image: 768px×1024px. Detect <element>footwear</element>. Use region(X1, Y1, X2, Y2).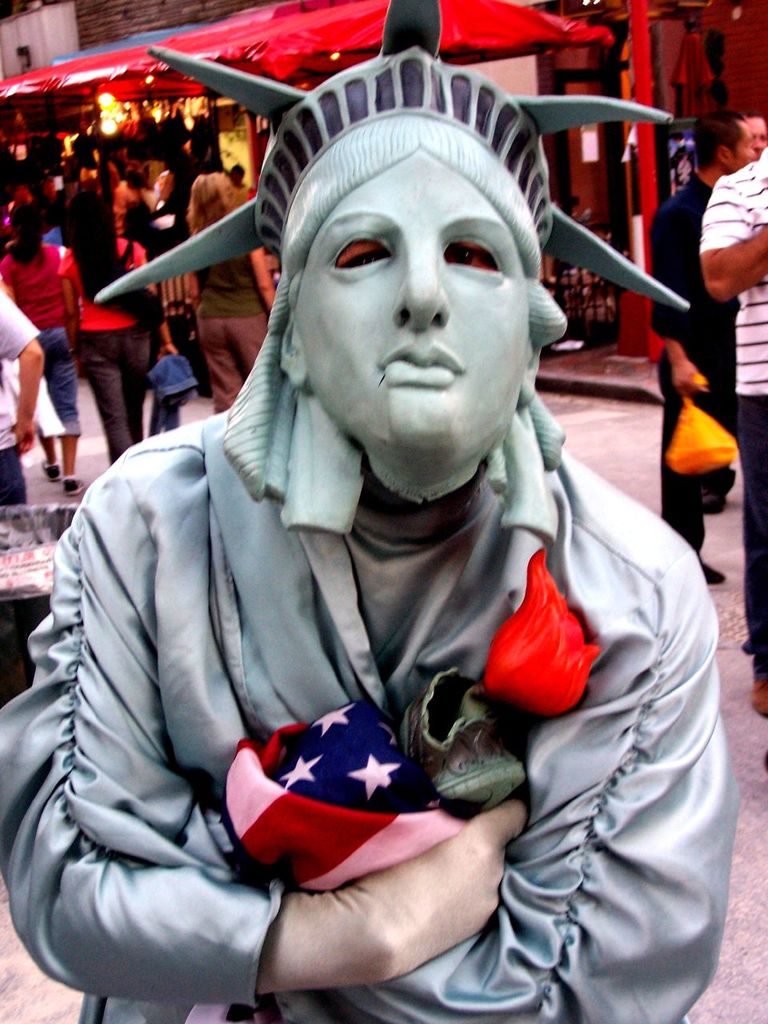
region(42, 454, 58, 489).
